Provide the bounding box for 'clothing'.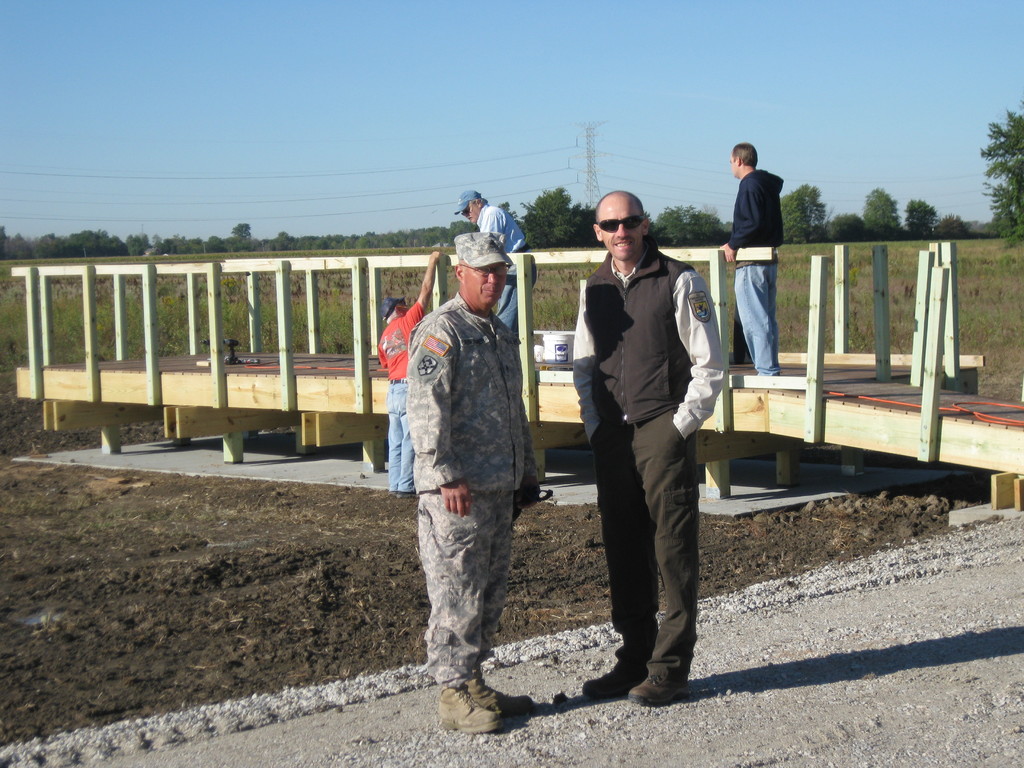
(728, 166, 787, 380).
